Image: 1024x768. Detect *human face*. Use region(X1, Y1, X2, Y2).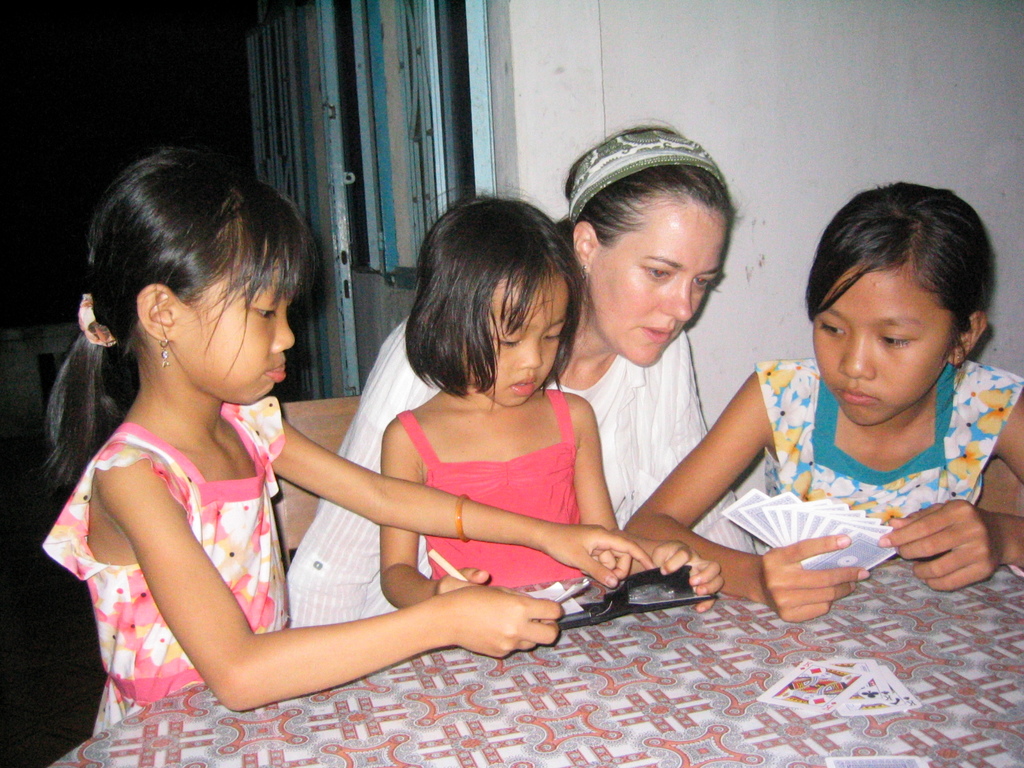
region(595, 220, 725, 367).
